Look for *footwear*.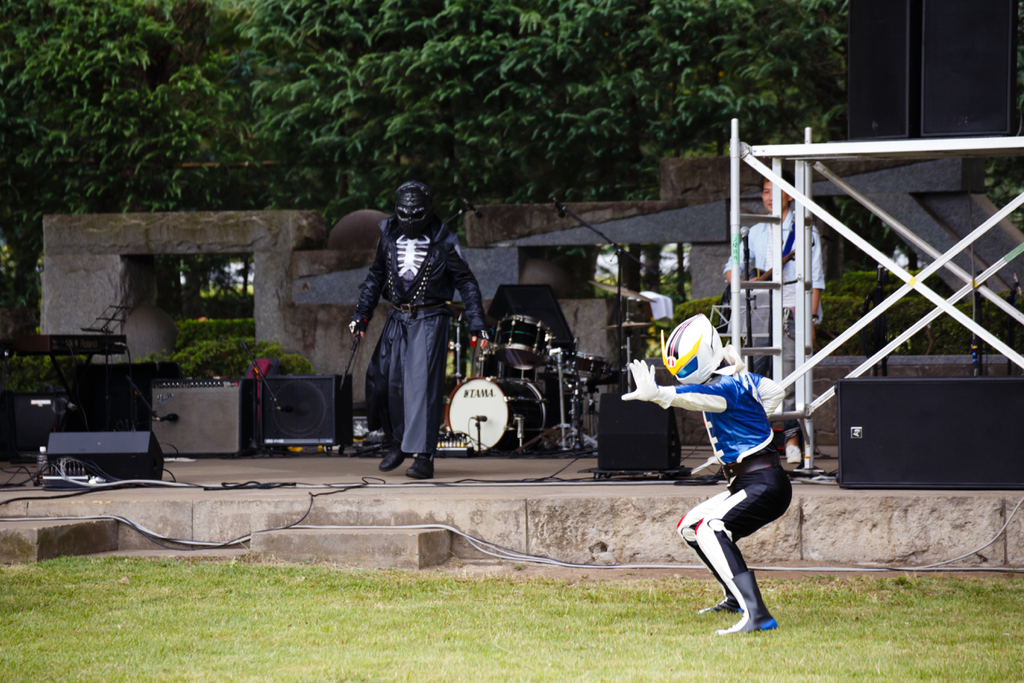
Found: x1=720, y1=569, x2=777, y2=632.
